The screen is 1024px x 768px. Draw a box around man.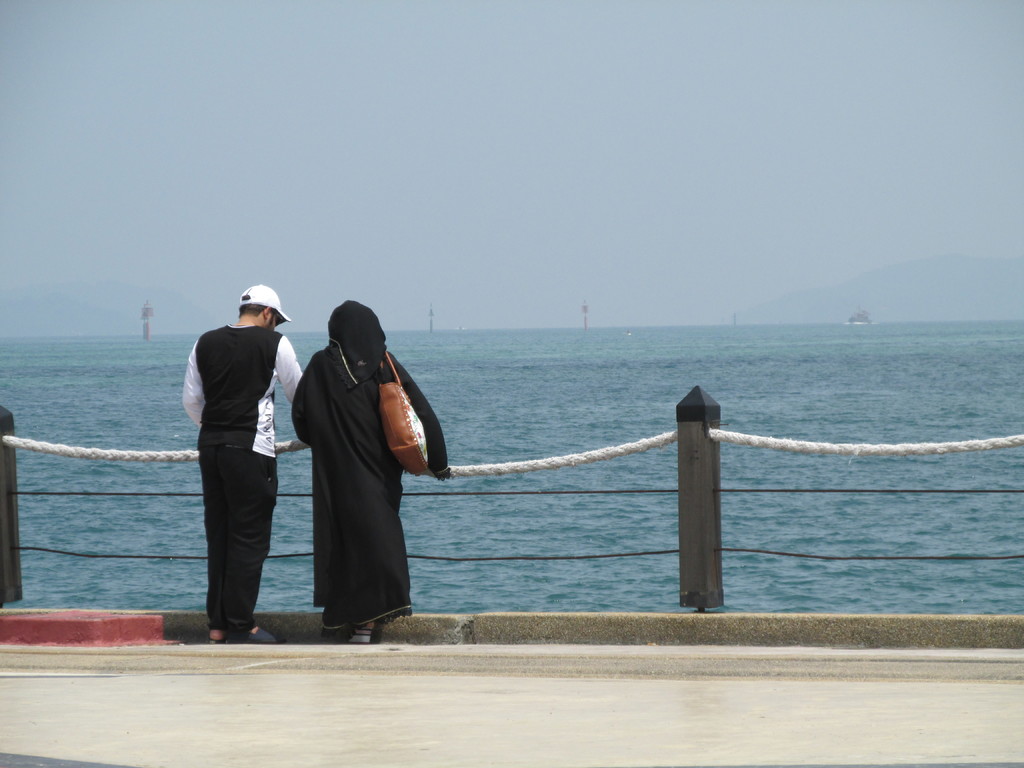
bbox=(182, 273, 291, 648).
